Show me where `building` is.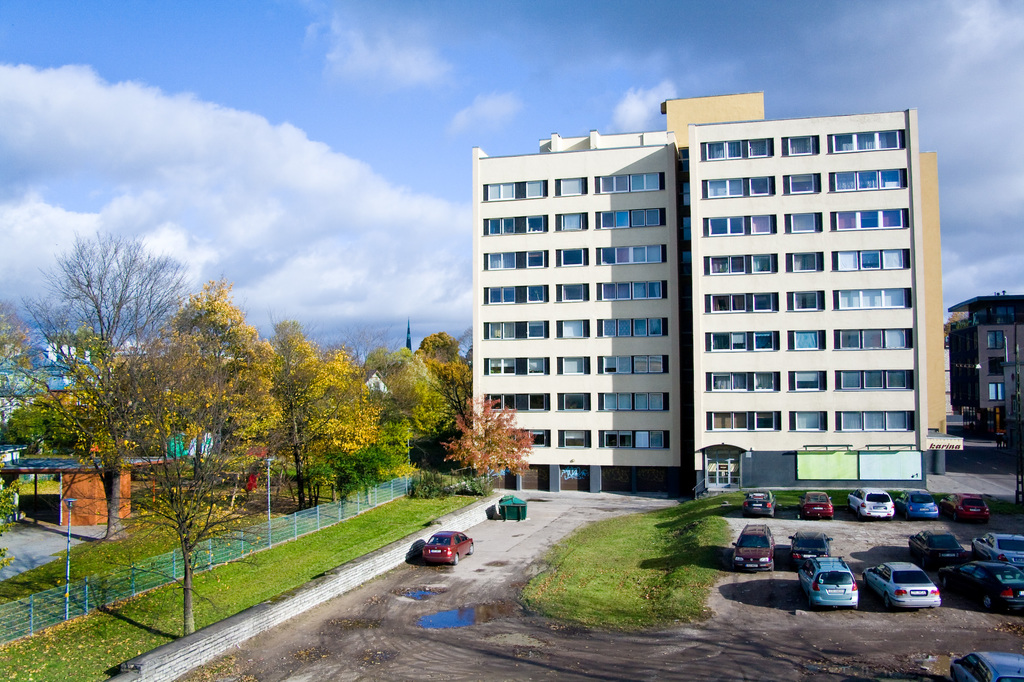
`building` is at bbox=[470, 92, 959, 493].
